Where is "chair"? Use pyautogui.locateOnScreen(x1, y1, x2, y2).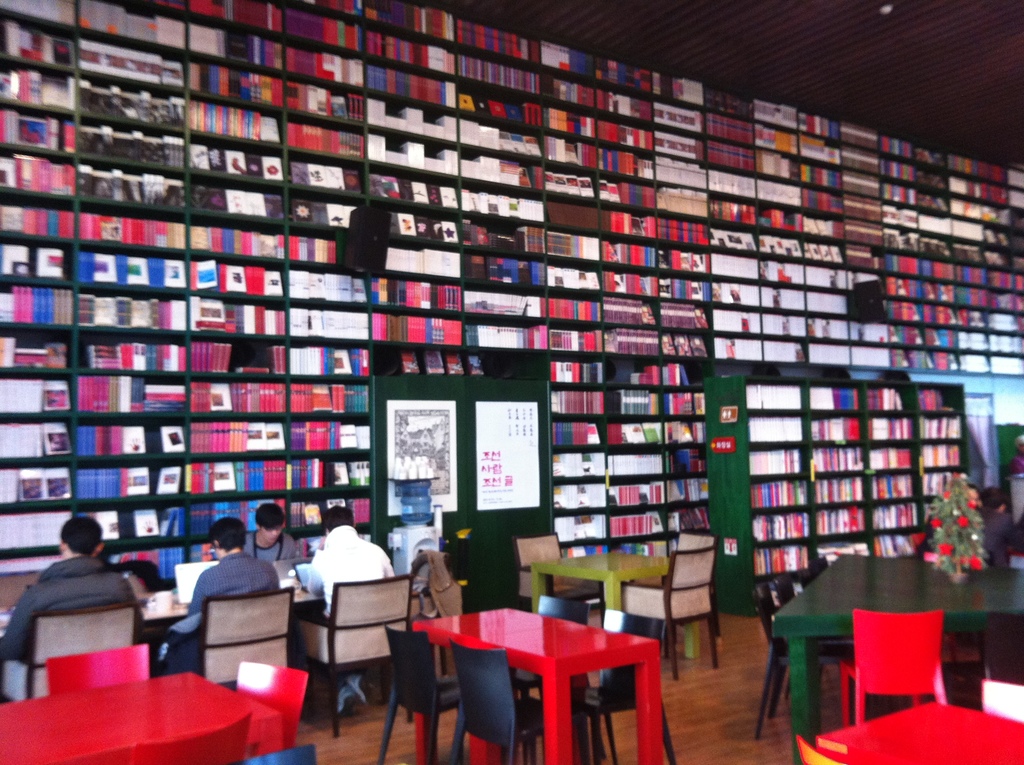
pyautogui.locateOnScreen(858, 590, 965, 745).
